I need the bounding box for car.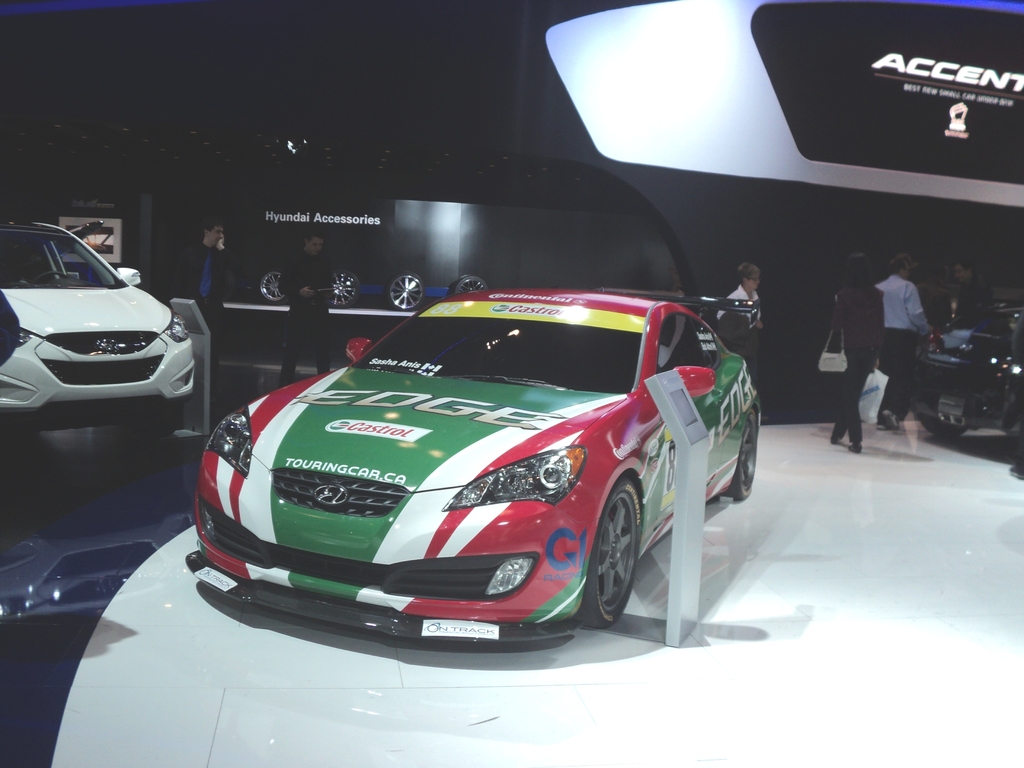
Here it is: select_region(906, 309, 1023, 440).
